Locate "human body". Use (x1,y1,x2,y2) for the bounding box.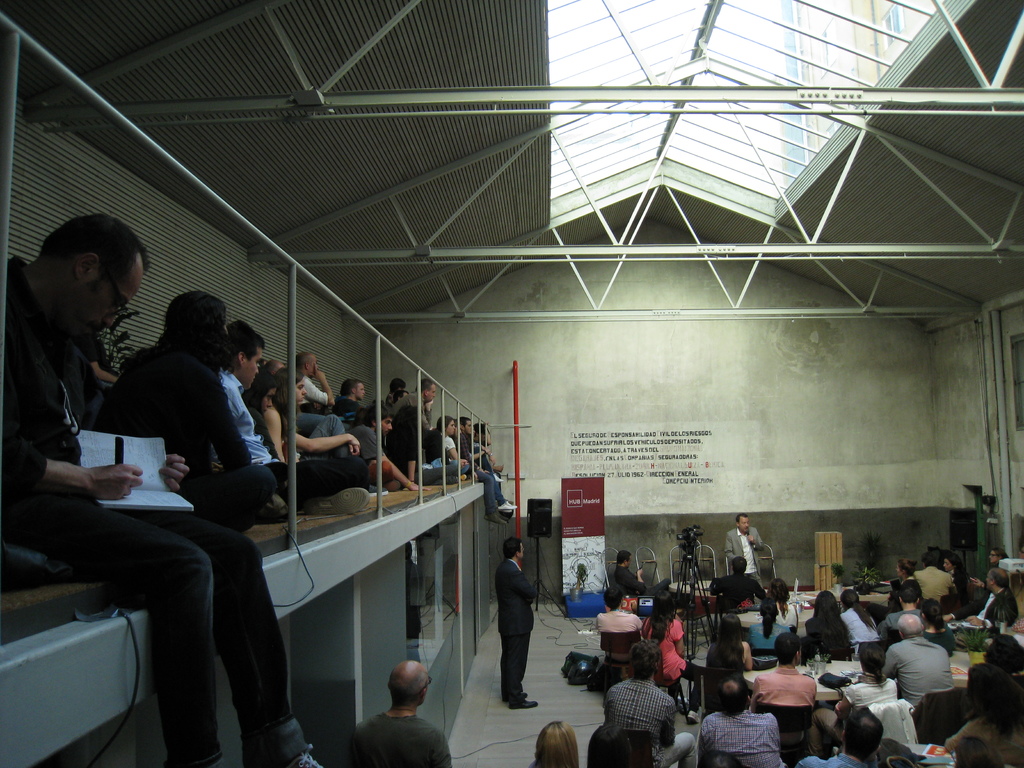
(749,600,789,652).
